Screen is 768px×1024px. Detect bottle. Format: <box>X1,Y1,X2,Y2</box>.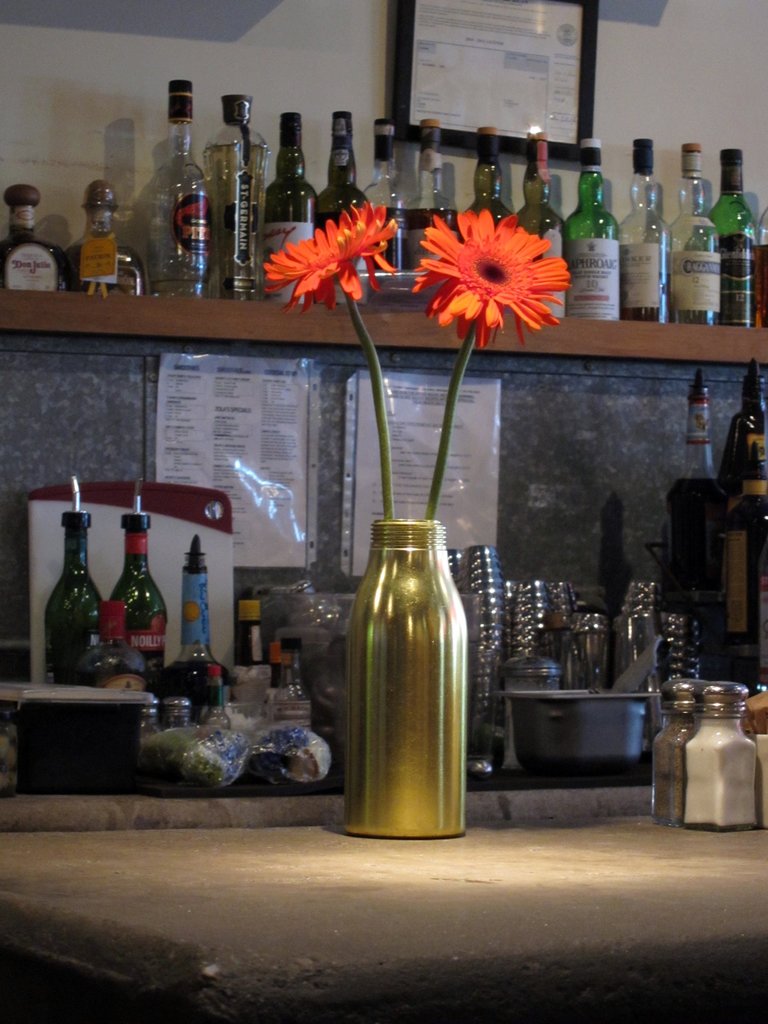
<box>728,360,767,513</box>.
